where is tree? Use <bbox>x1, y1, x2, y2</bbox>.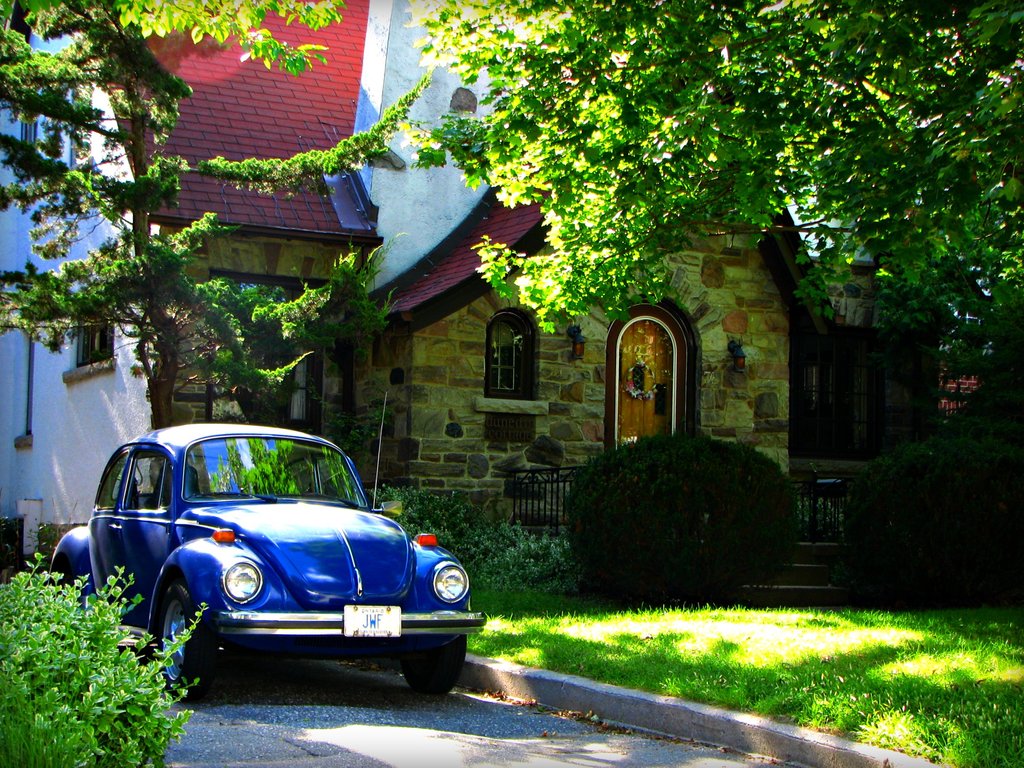
<bbox>404, 0, 1023, 364</bbox>.
